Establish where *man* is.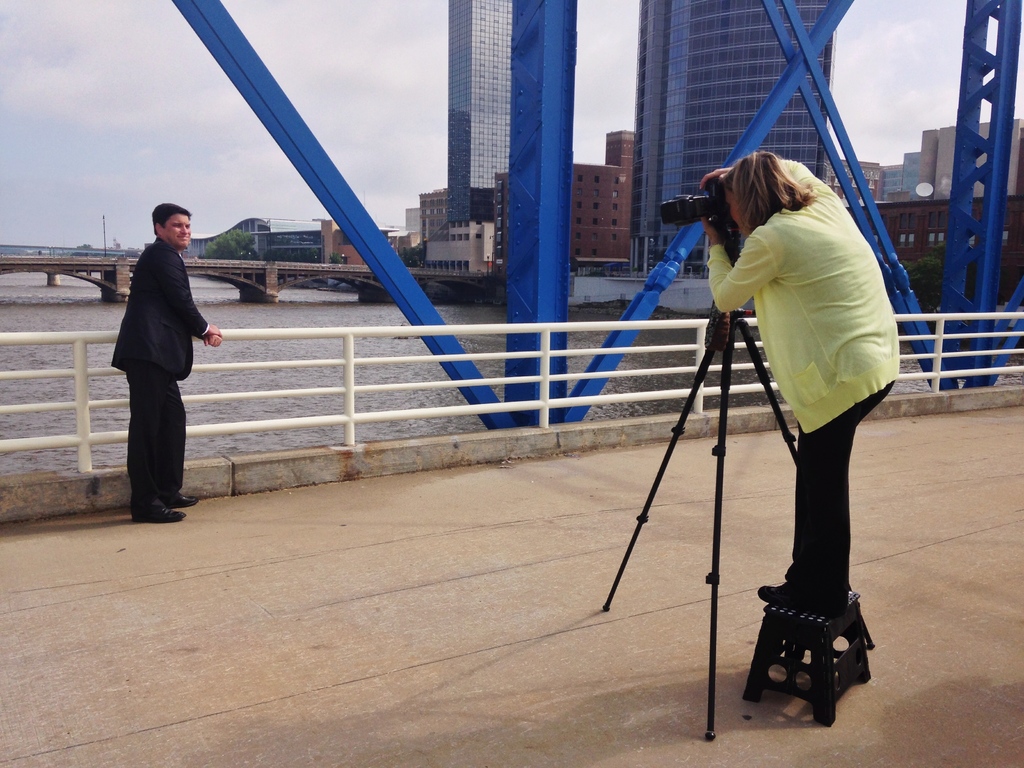
Established at 107 202 223 524.
